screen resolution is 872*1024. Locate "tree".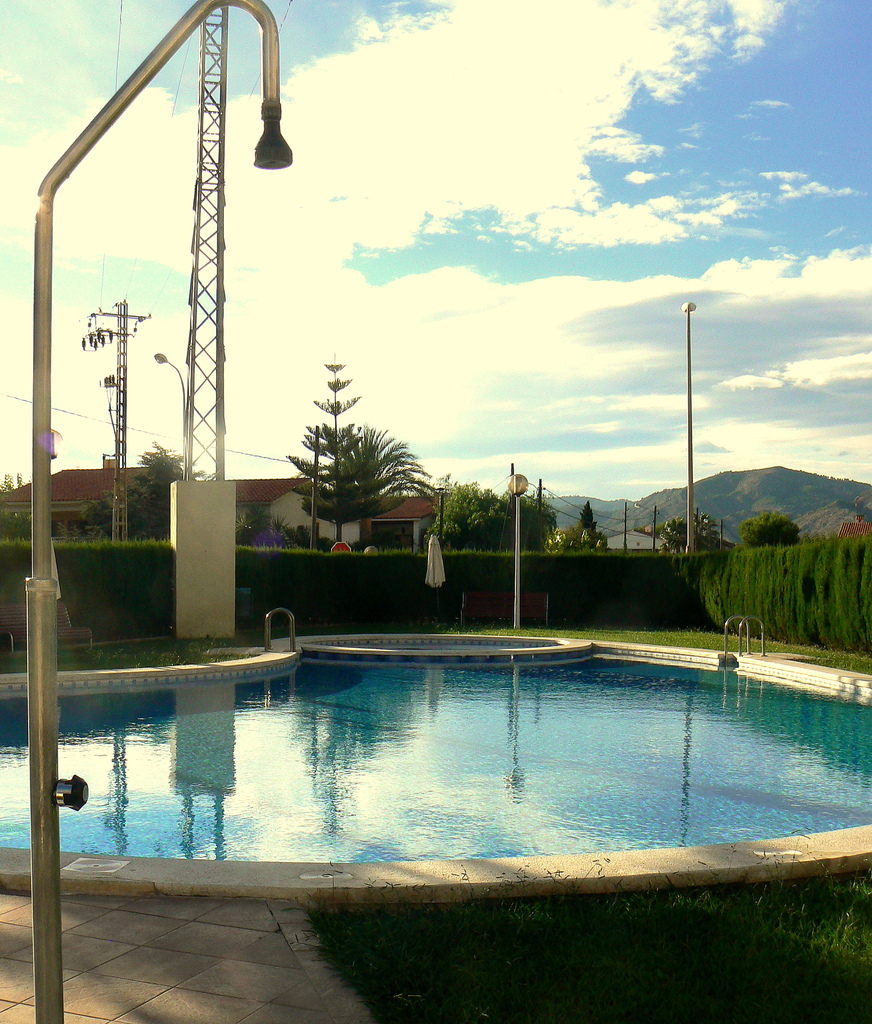
region(558, 495, 605, 548).
